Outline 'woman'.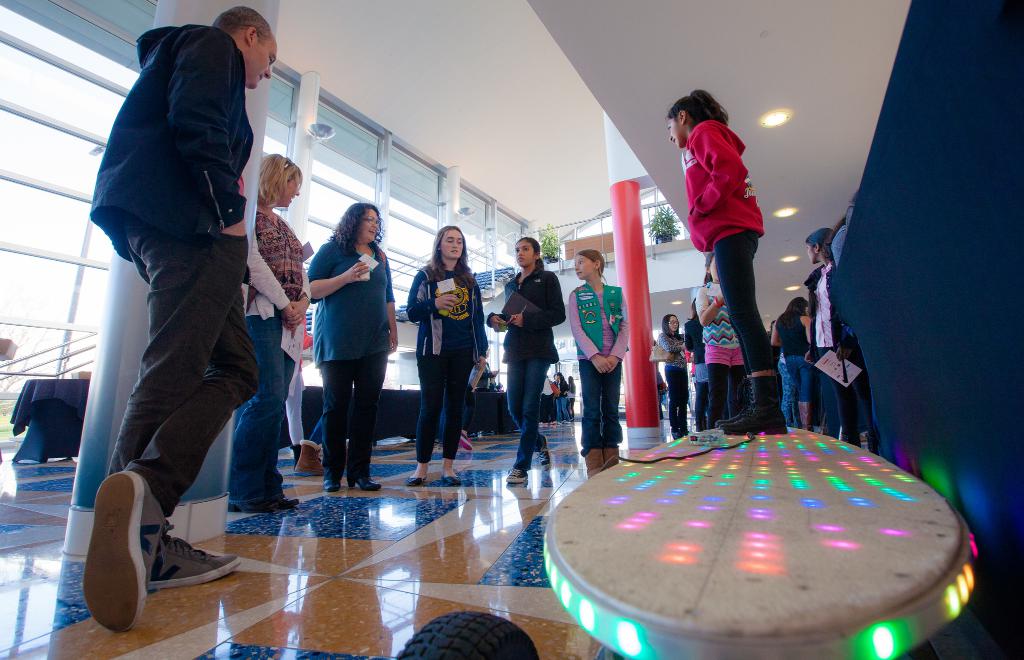
Outline: <bbox>230, 154, 316, 516</bbox>.
